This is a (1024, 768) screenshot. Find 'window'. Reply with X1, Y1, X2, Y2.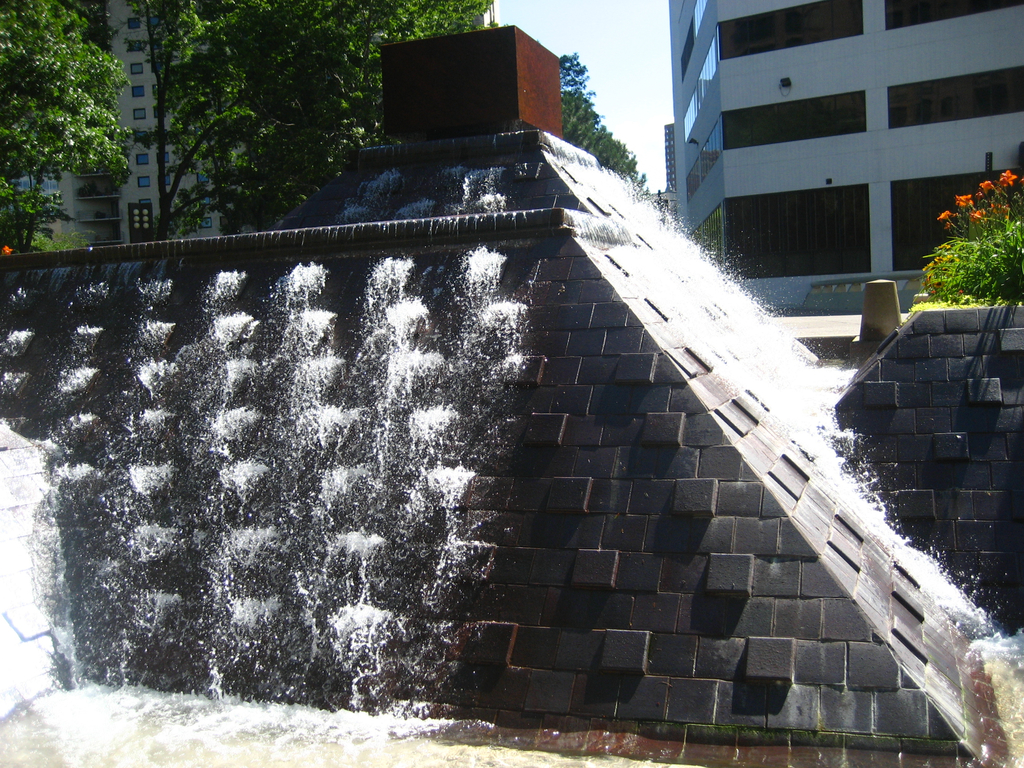
724, 87, 868, 145.
